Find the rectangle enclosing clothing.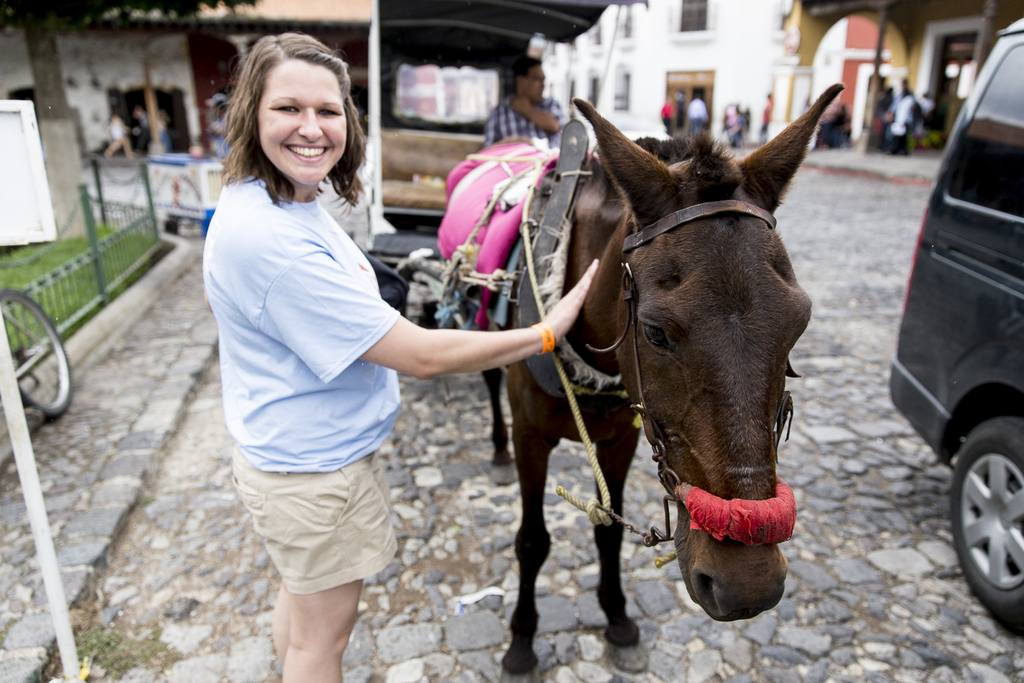
rect(104, 117, 138, 140).
